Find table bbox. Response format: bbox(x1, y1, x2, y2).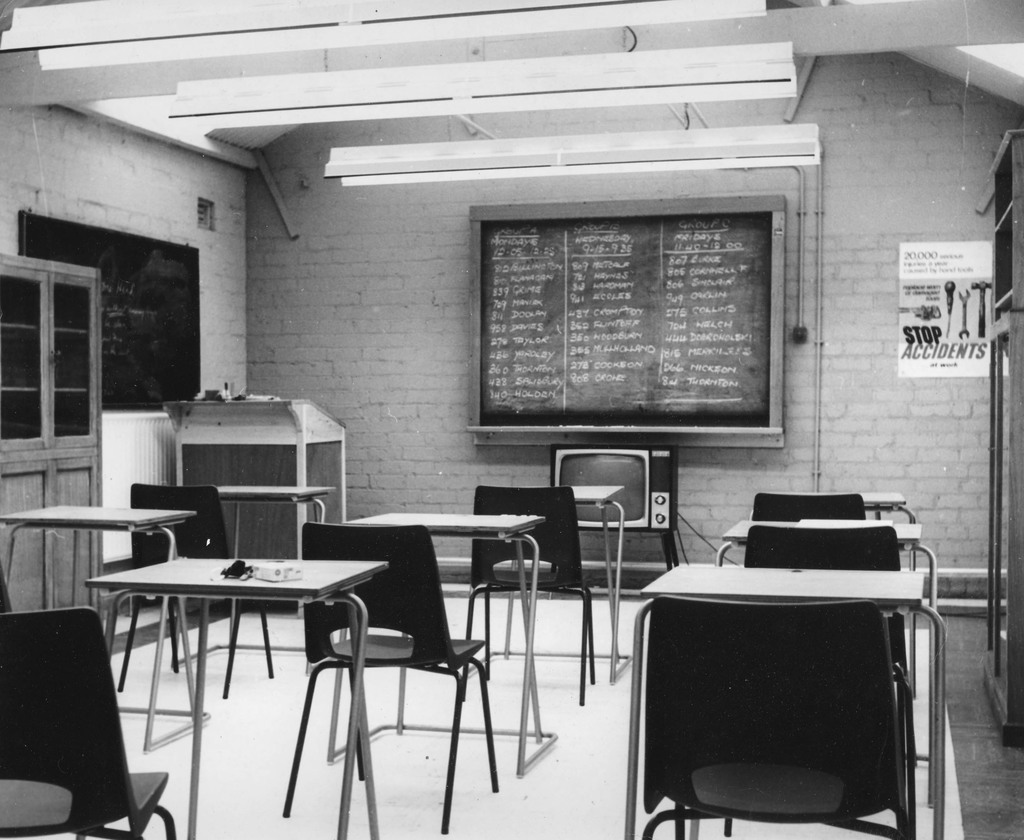
bbox(858, 492, 918, 523).
